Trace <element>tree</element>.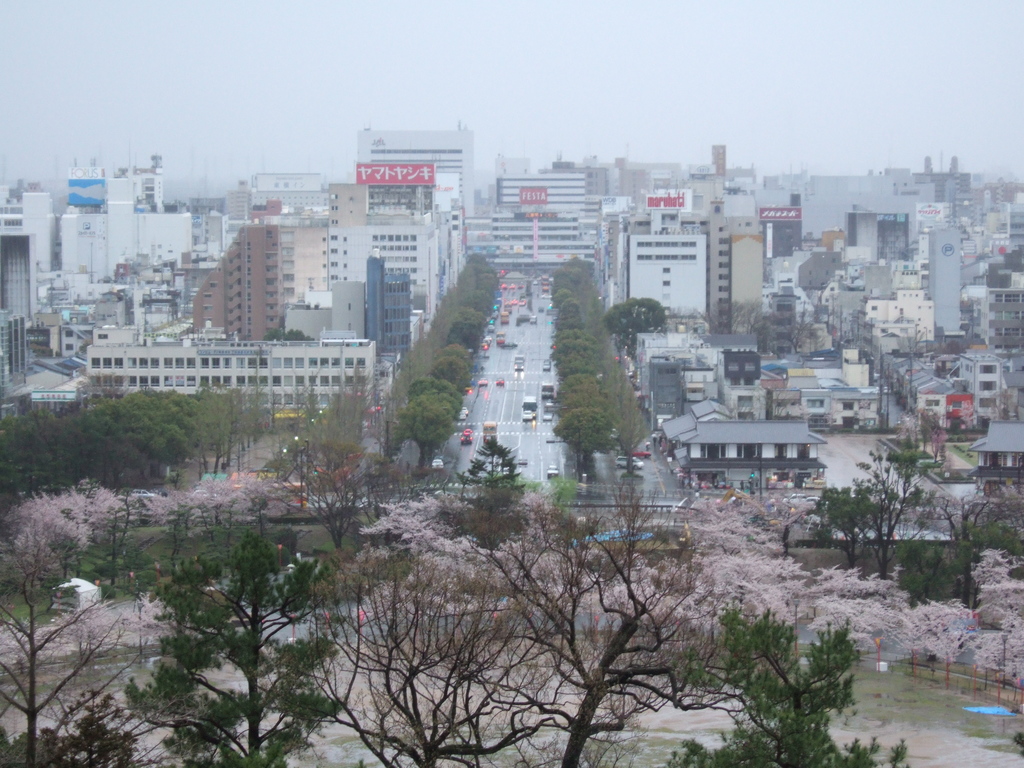
Traced to <bbox>545, 406, 623, 480</bbox>.
